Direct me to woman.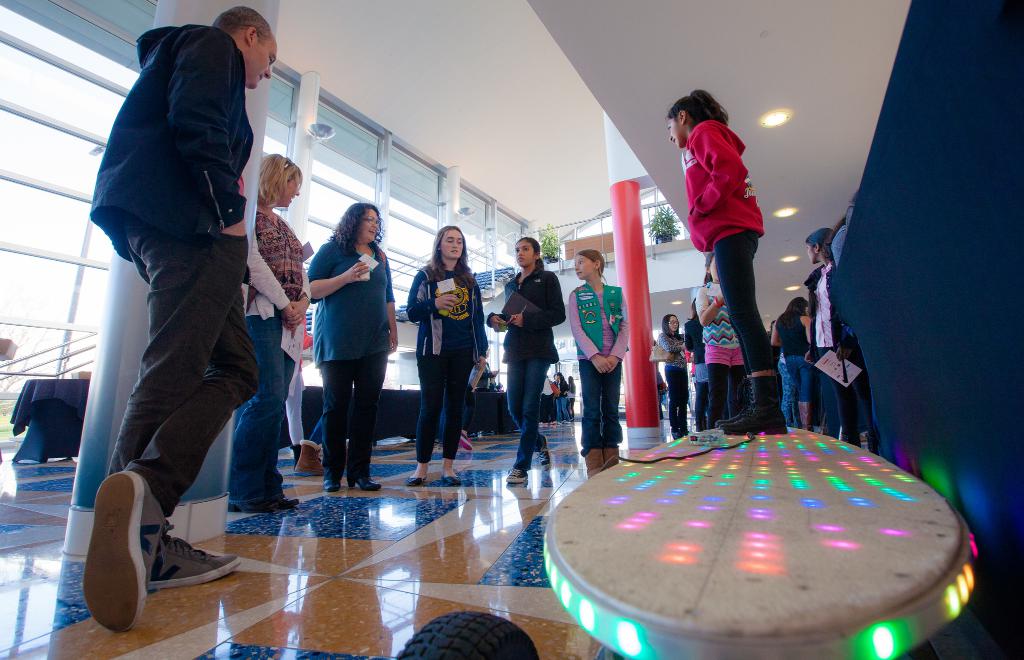
Direction: (287, 192, 396, 509).
